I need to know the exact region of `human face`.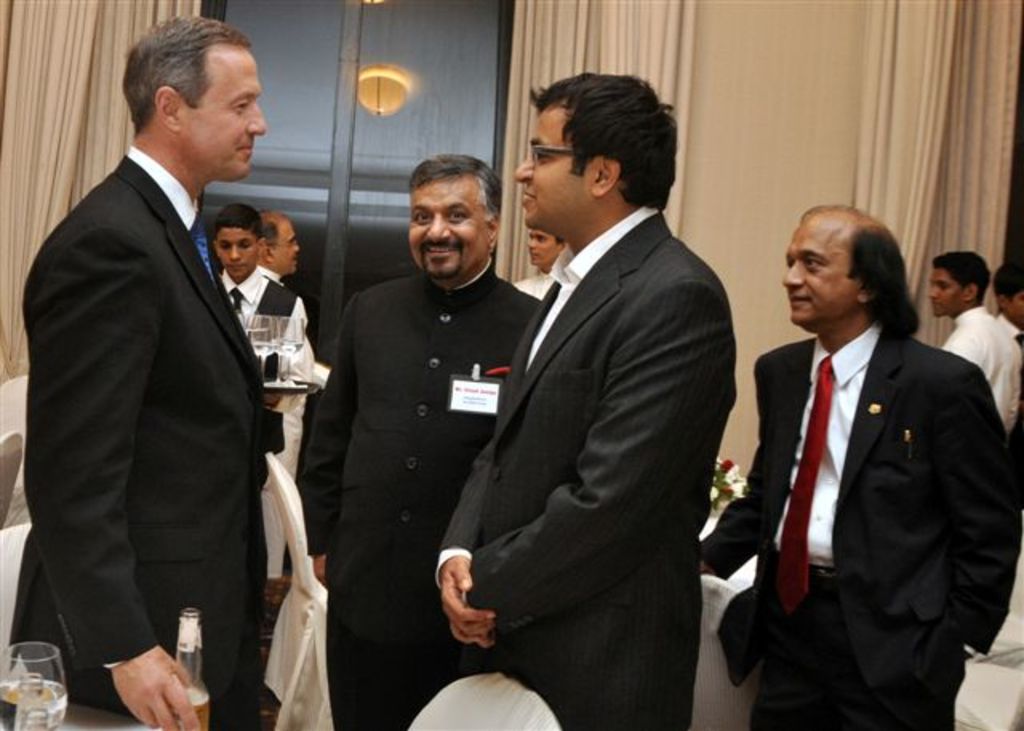
Region: l=186, t=51, r=264, b=166.
